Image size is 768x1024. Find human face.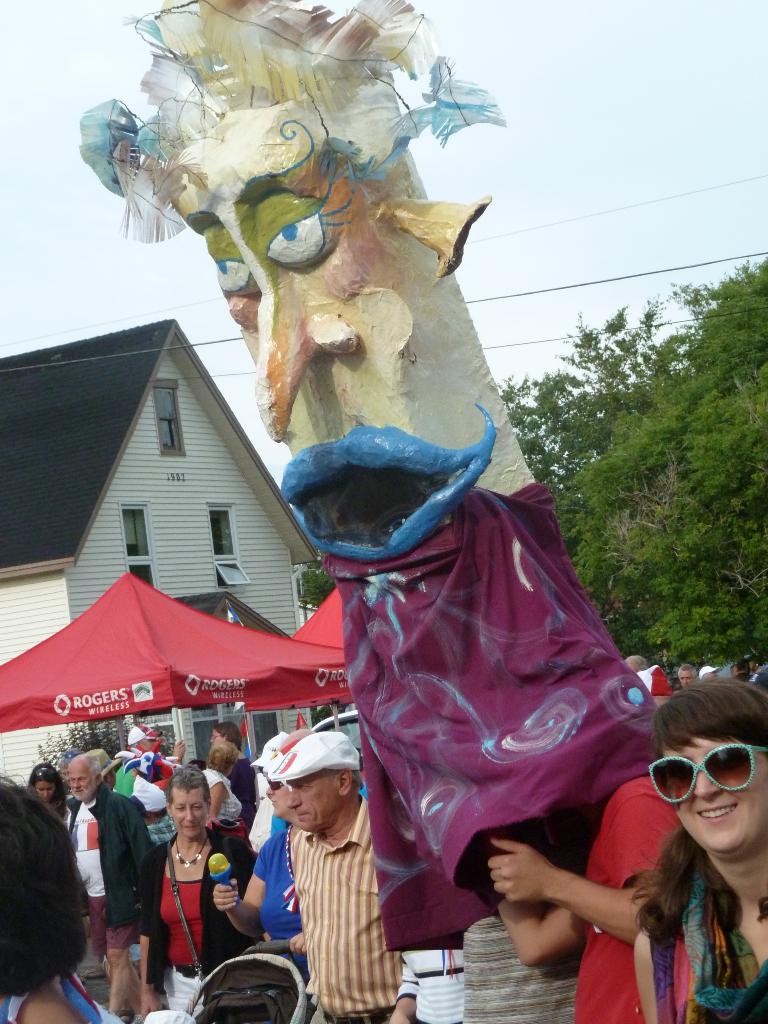
box=[143, 740, 157, 753].
